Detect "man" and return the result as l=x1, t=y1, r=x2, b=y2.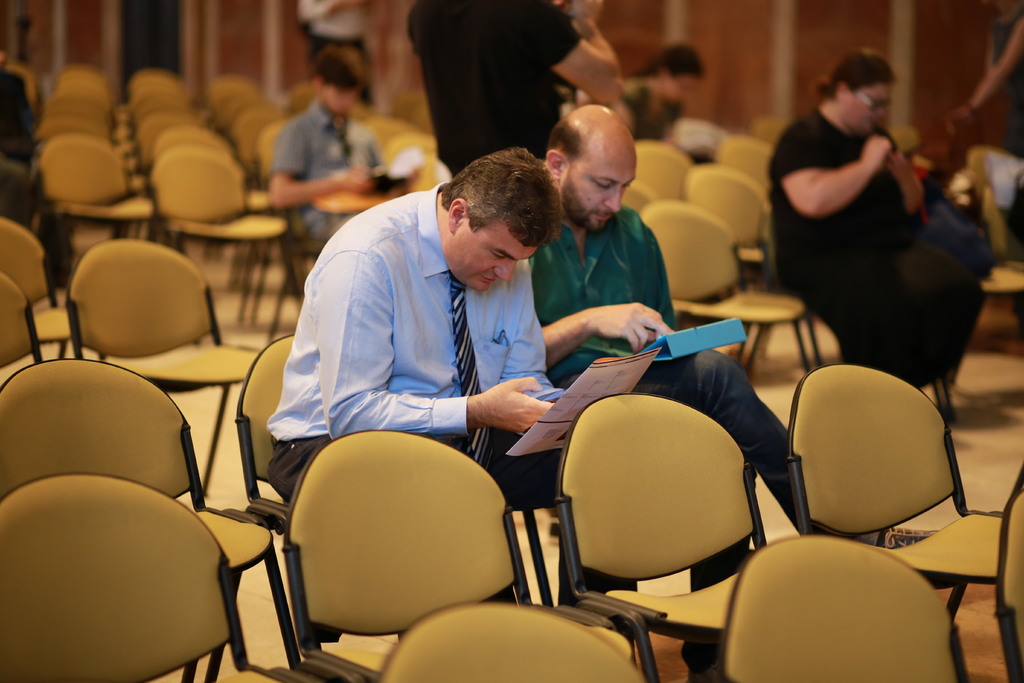
l=407, t=0, r=627, b=181.
